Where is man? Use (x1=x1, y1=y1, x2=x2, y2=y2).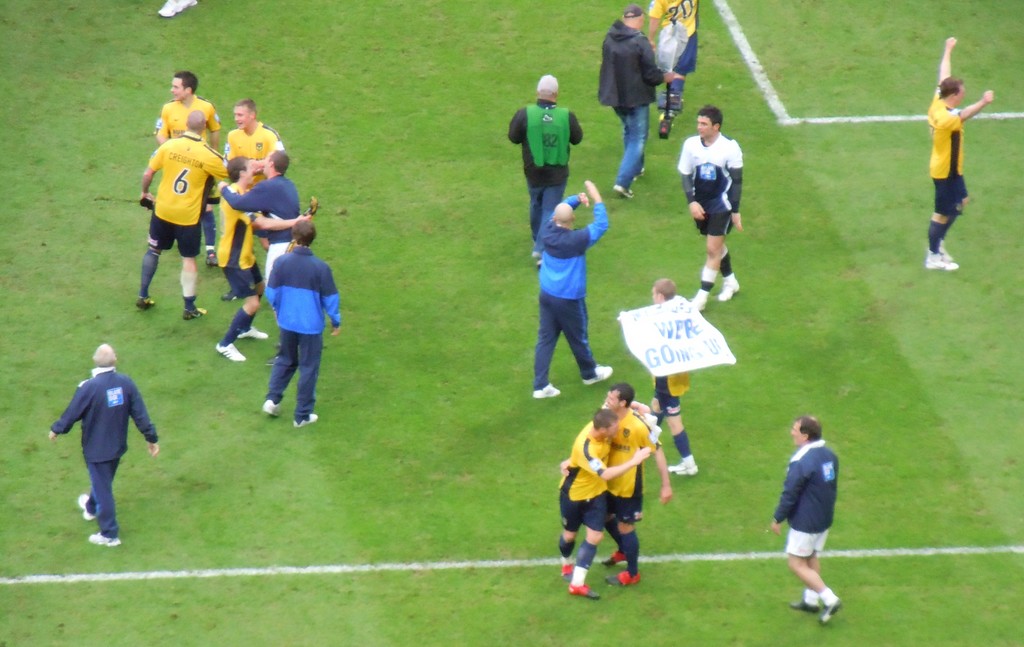
(x1=582, y1=8, x2=679, y2=197).
